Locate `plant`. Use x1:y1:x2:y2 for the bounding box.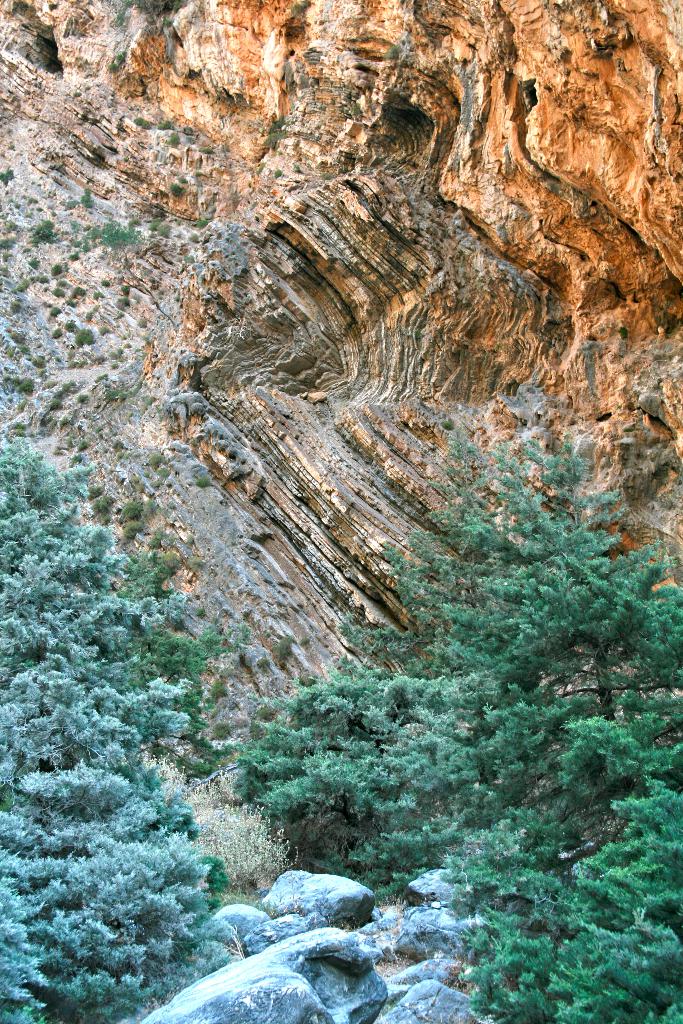
79:191:96:205.
